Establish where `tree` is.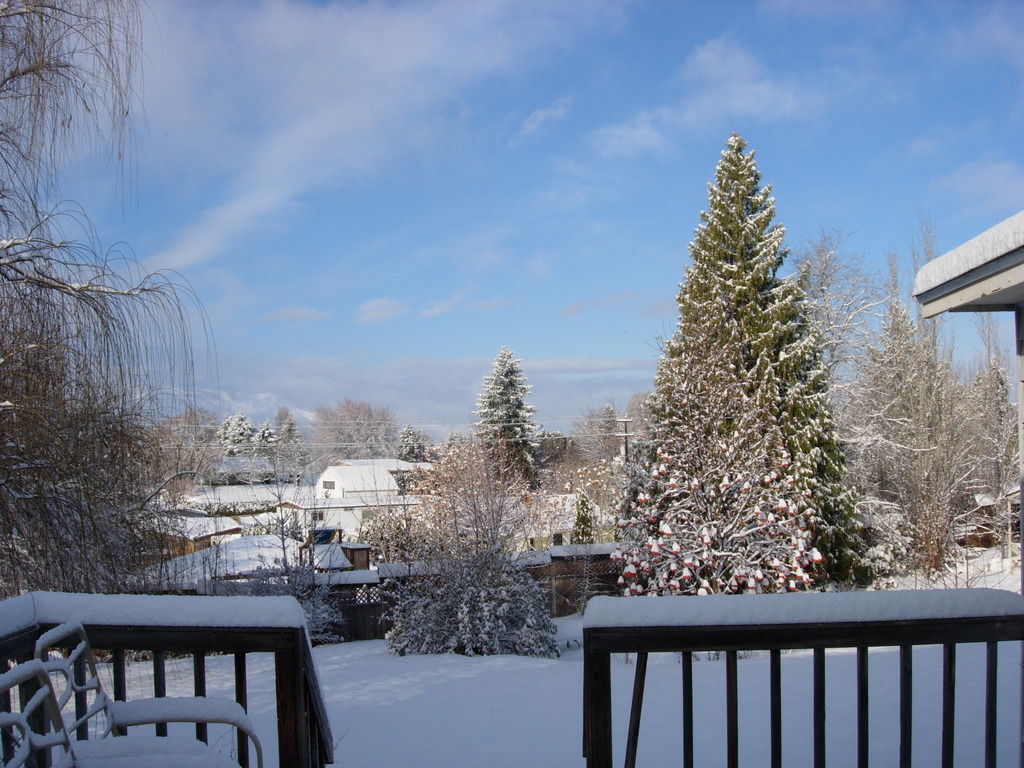
Established at <bbox>0, 0, 159, 604</bbox>.
